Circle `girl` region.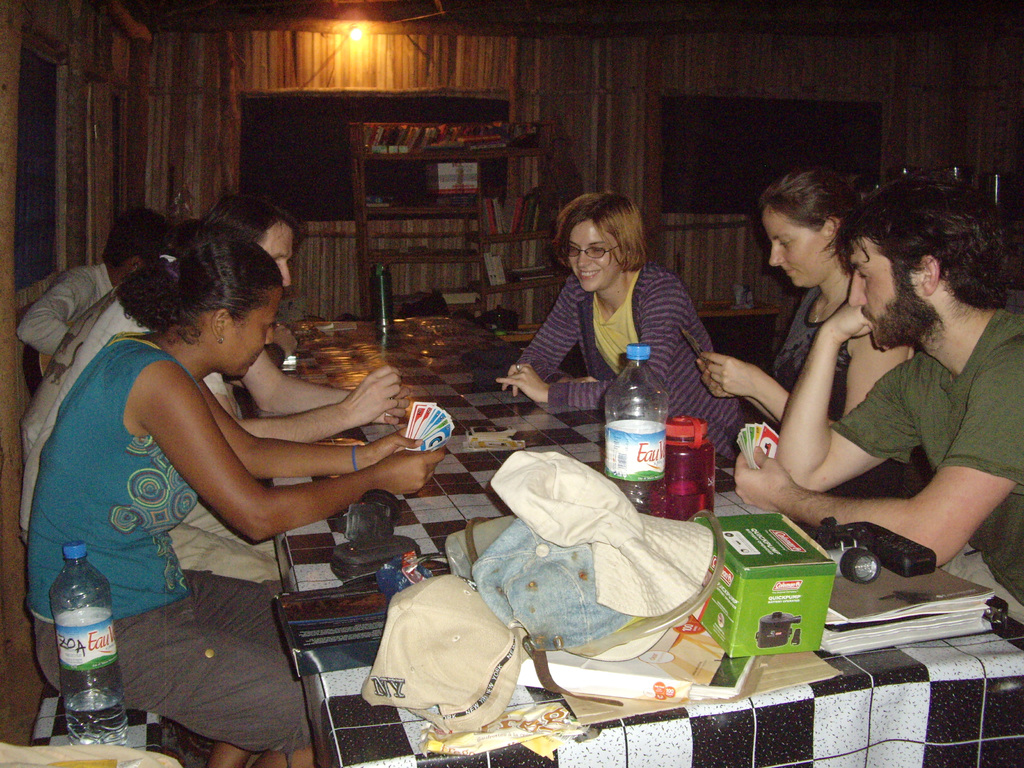
Region: <region>26, 218, 448, 767</region>.
